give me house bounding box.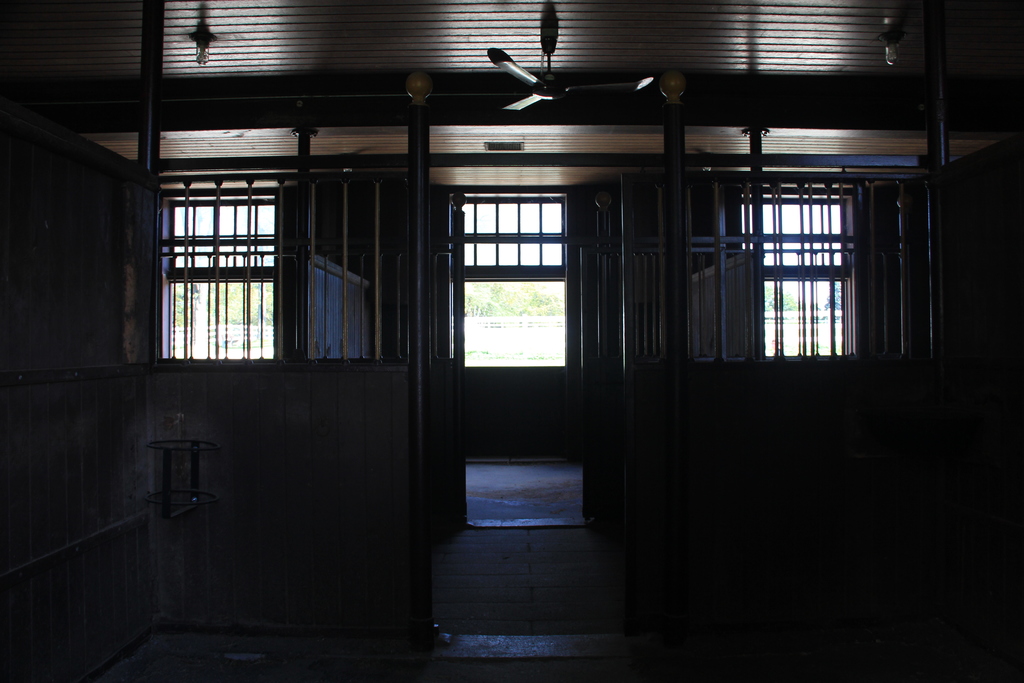
detection(17, 7, 991, 649).
